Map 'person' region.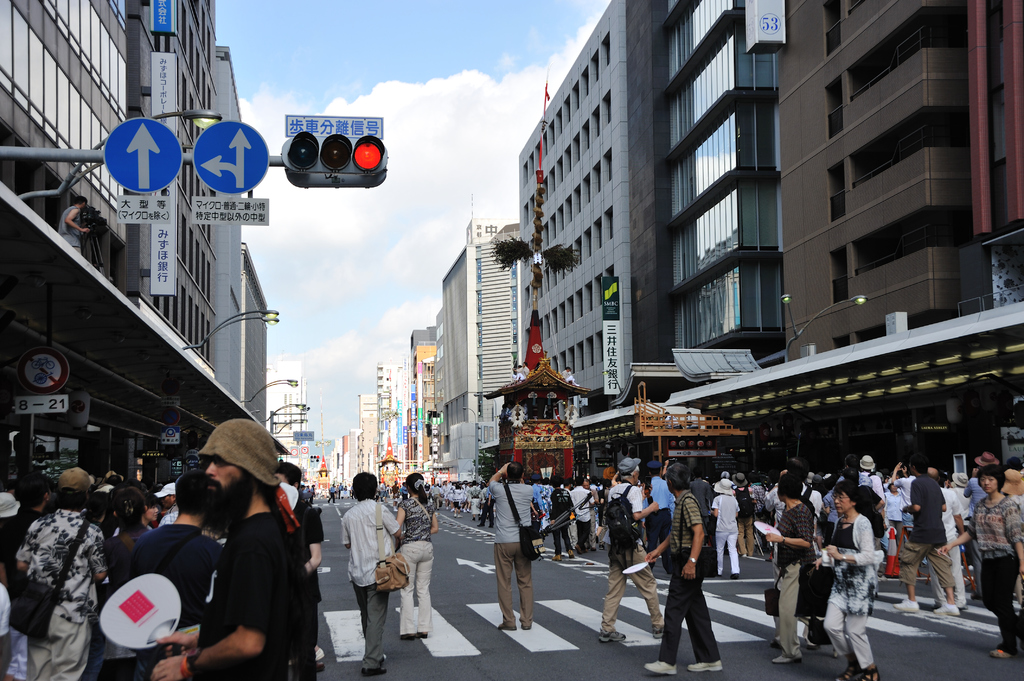
Mapped to pyautogui.locateOnScreen(485, 467, 536, 632).
